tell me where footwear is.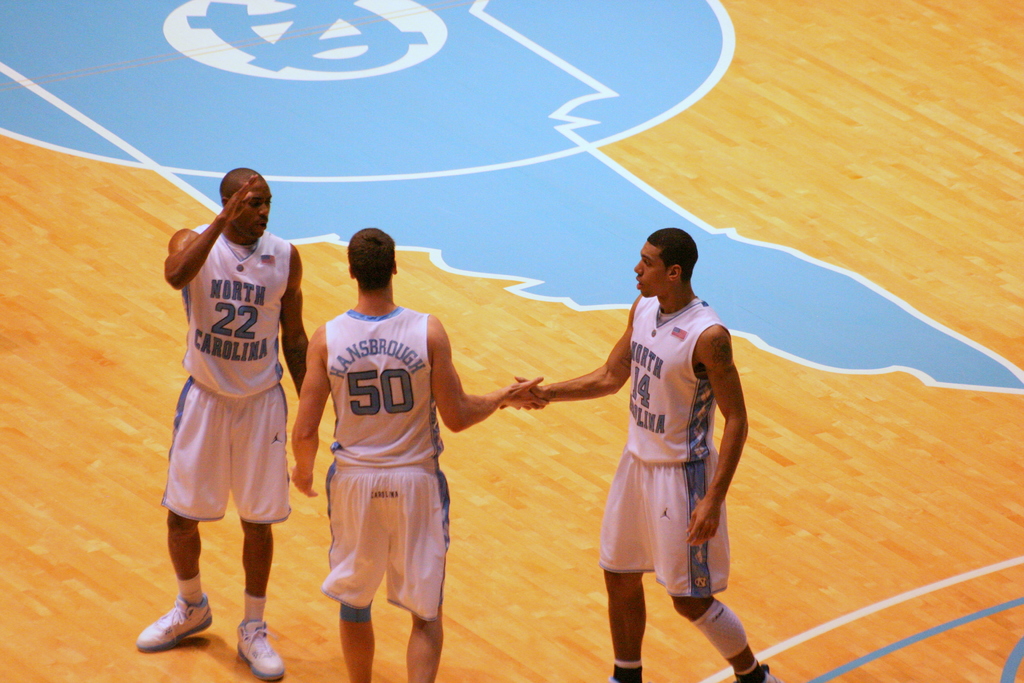
footwear is at (x1=762, y1=664, x2=779, y2=682).
